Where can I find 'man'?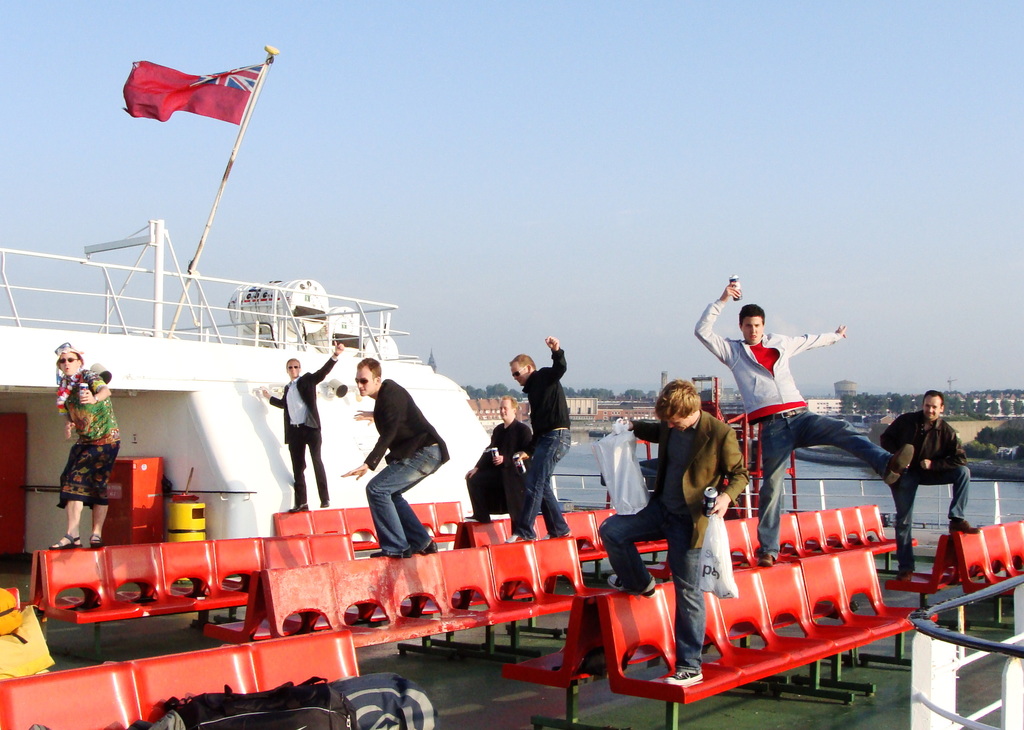
You can find it at detection(462, 397, 538, 531).
